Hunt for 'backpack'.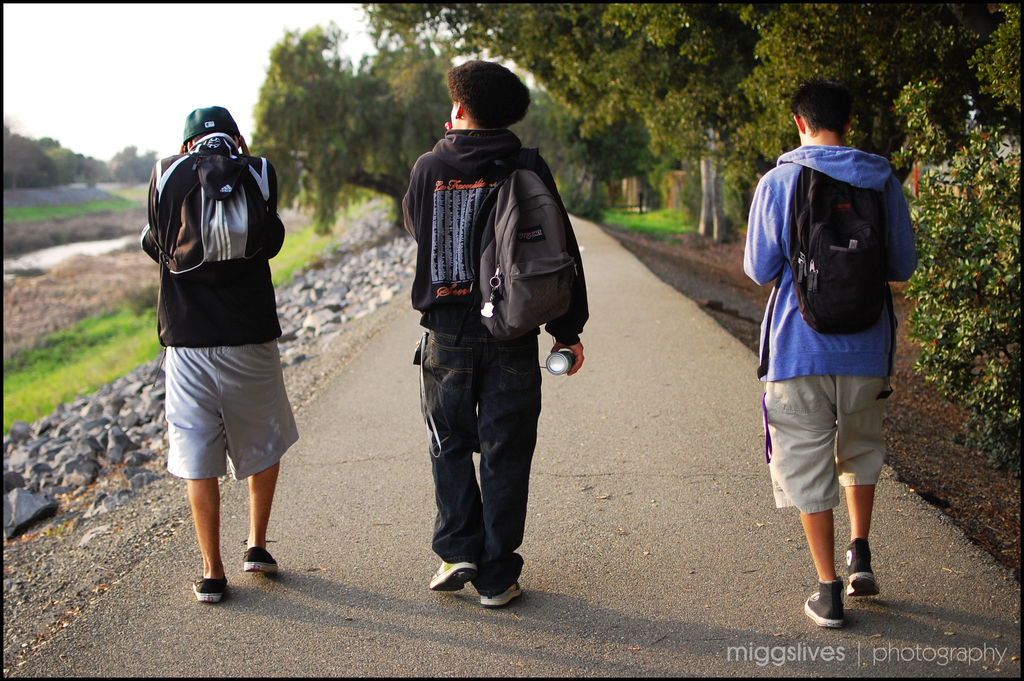
Hunted down at crop(756, 158, 899, 398).
